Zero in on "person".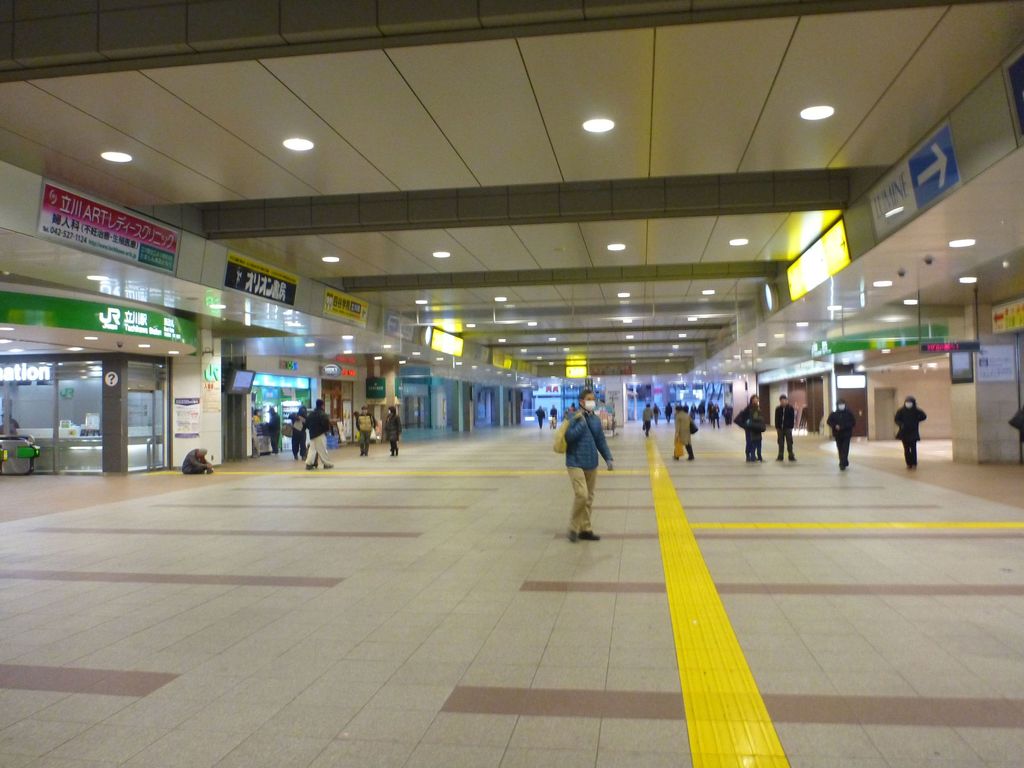
Zeroed in: box=[888, 392, 935, 463].
